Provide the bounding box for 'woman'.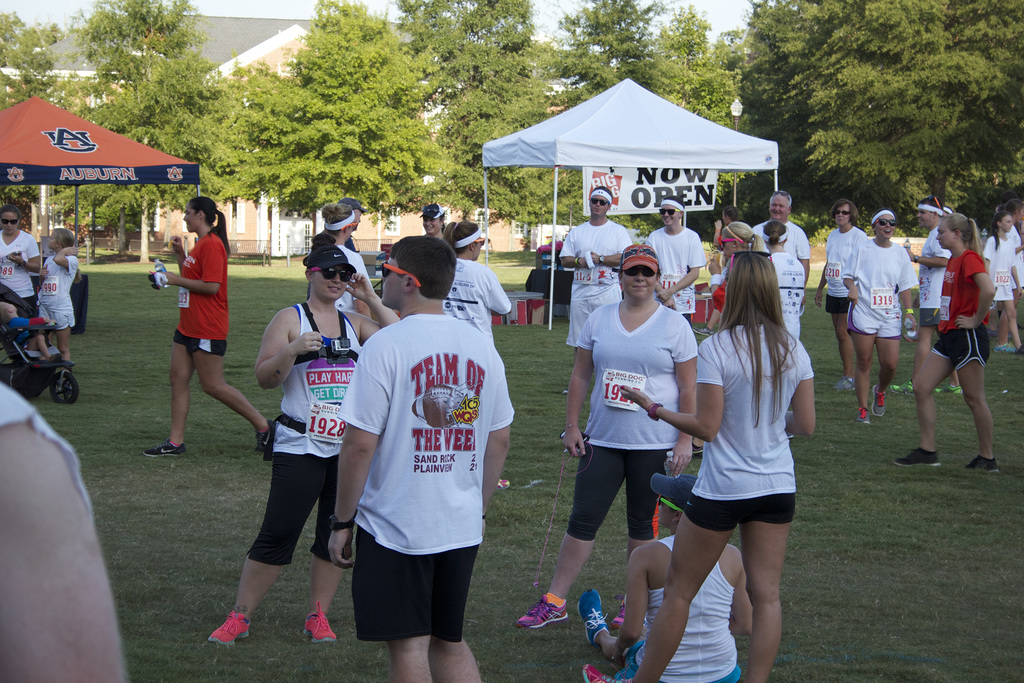
Rect(420, 204, 445, 237).
